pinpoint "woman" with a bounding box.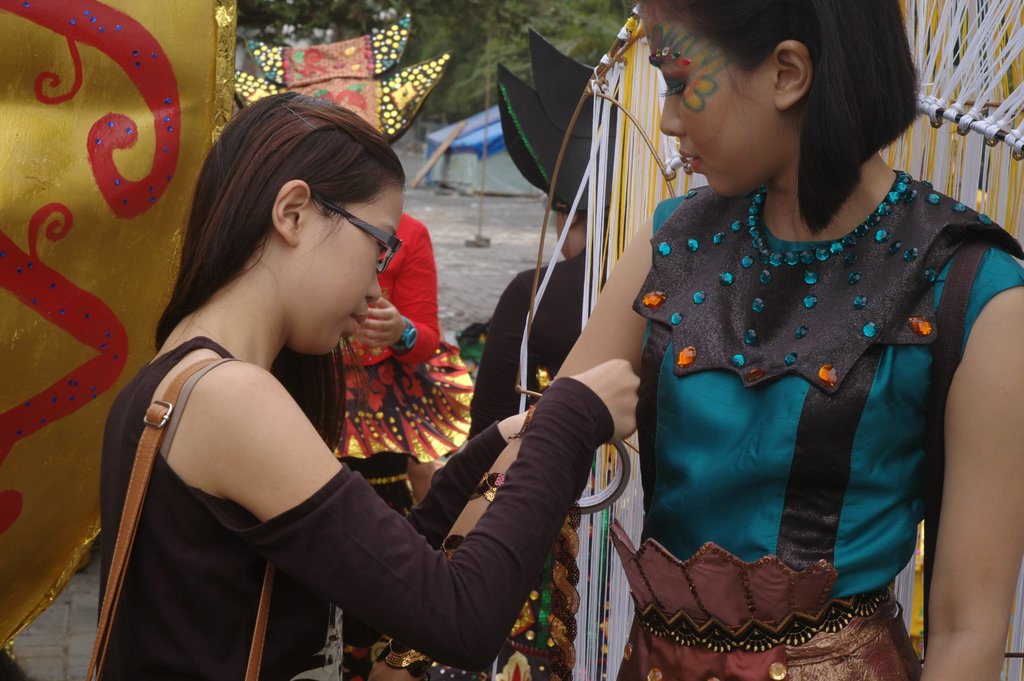
<box>88,88,575,680</box>.
